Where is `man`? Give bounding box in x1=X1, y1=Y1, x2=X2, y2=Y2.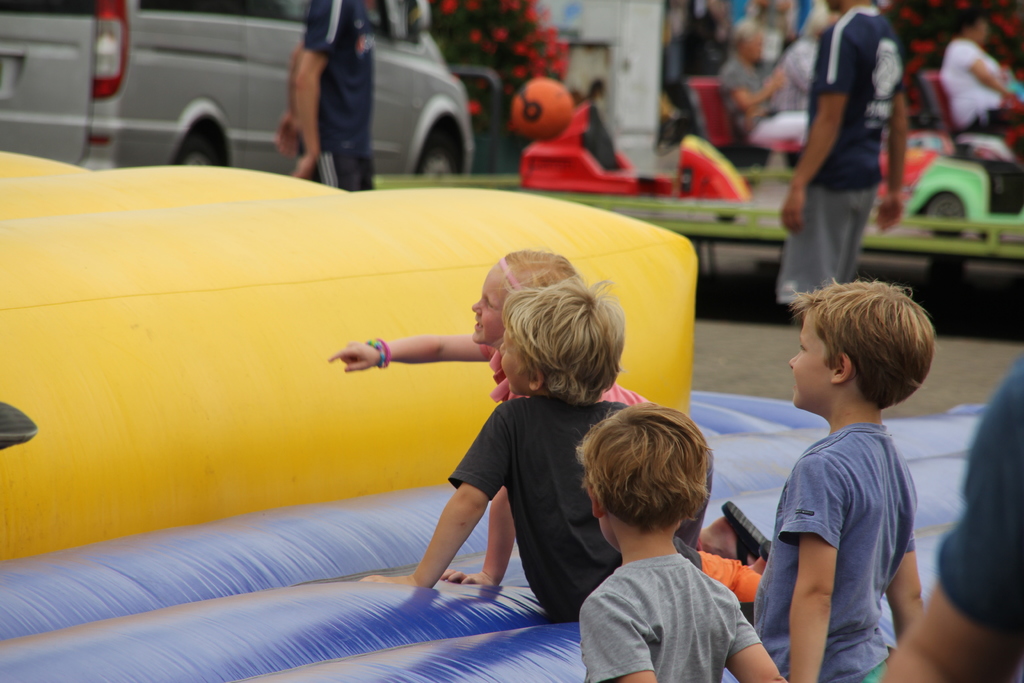
x1=940, y1=0, x2=1023, y2=173.
